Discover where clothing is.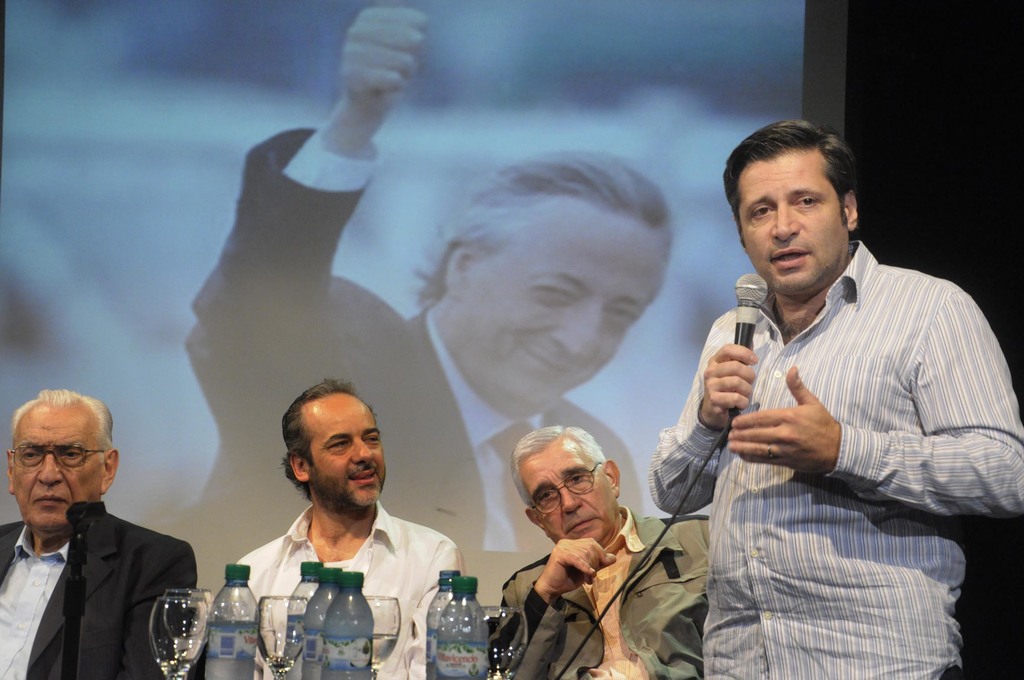
Discovered at {"left": 240, "top": 503, "right": 463, "bottom": 679}.
